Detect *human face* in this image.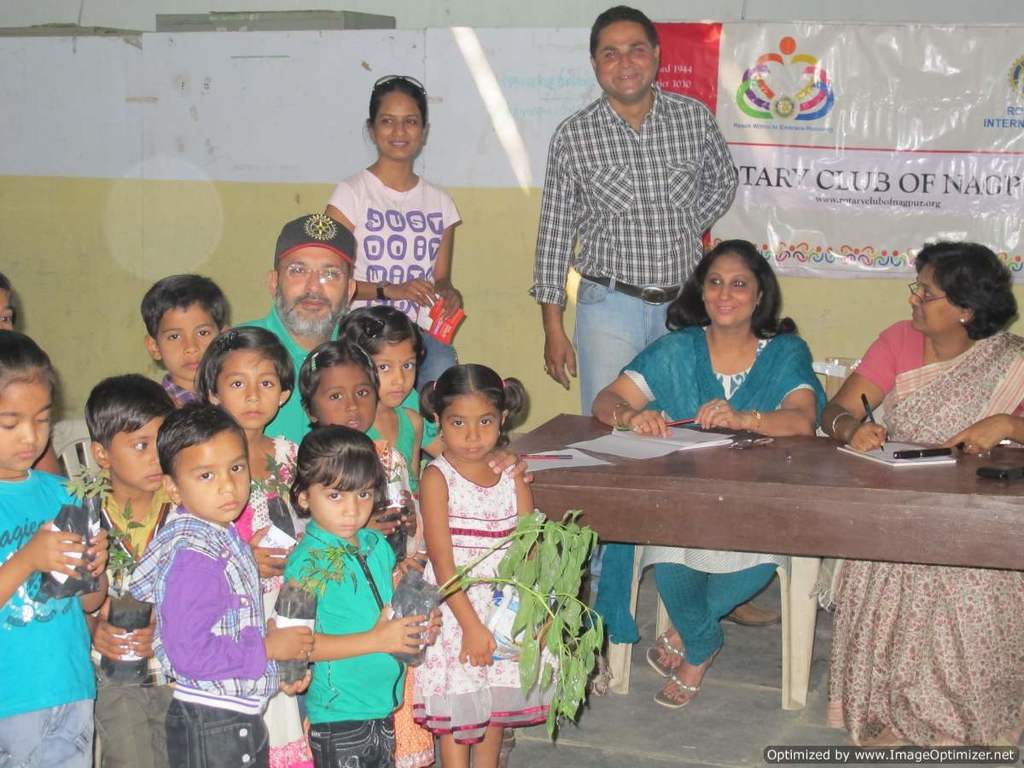
Detection: 159 305 220 379.
